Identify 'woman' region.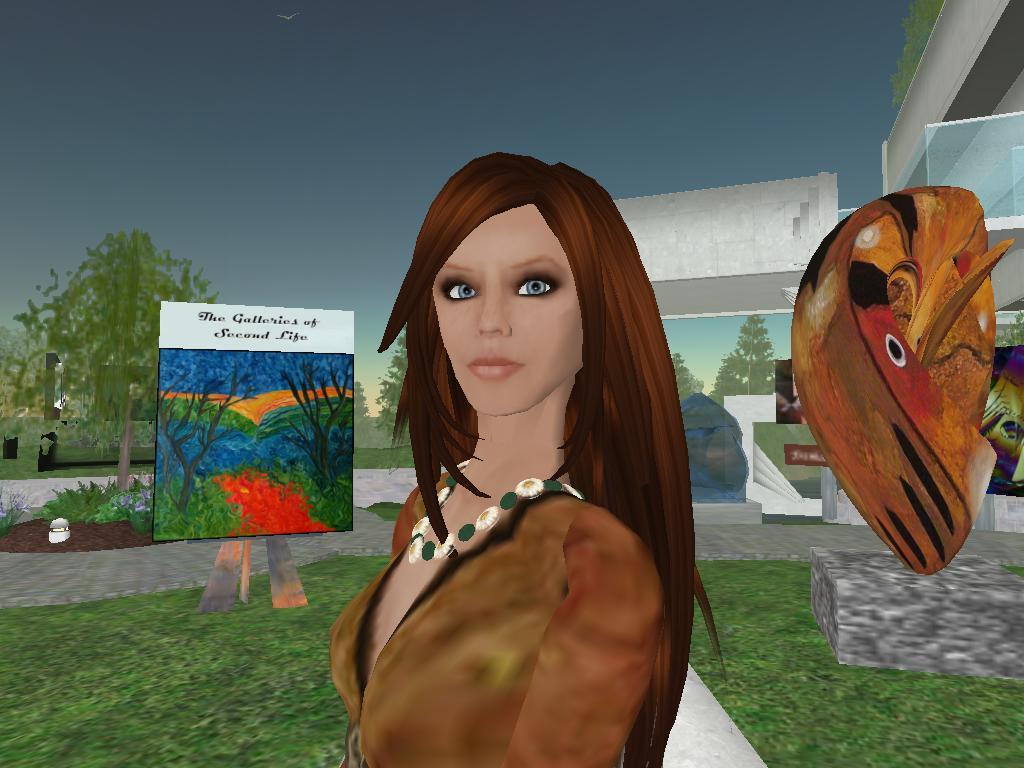
Region: <region>301, 142, 734, 767</region>.
